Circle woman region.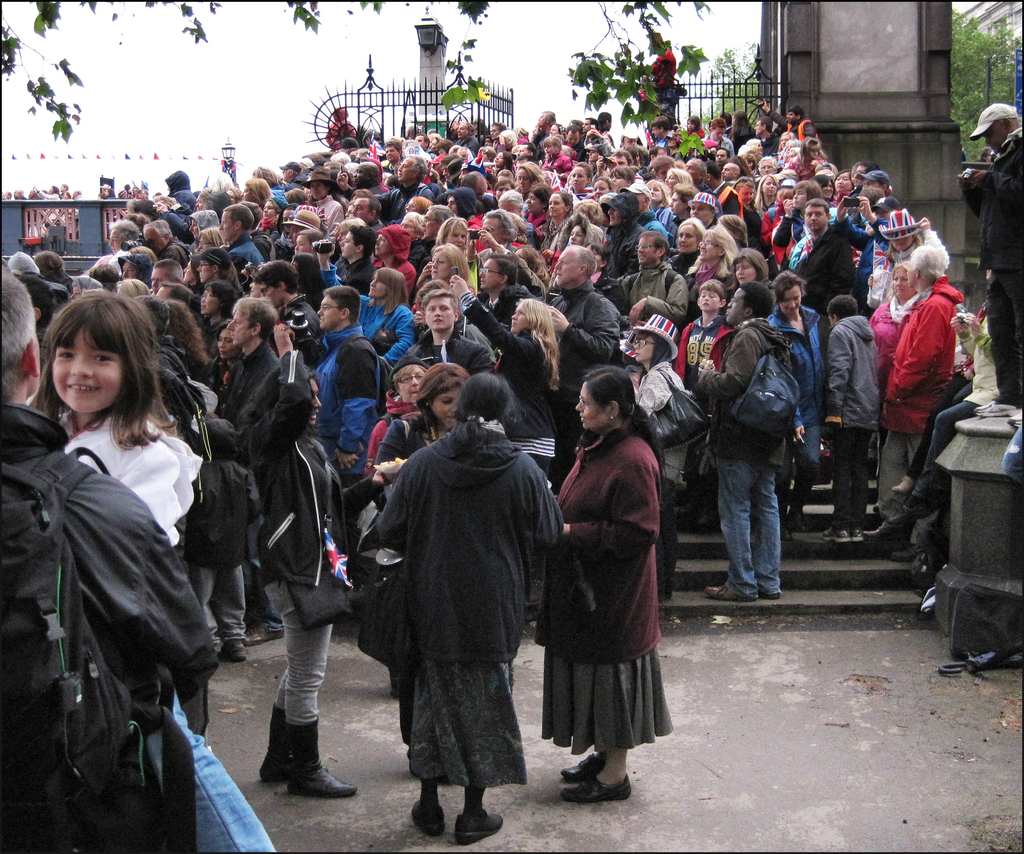
Region: bbox=(866, 212, 948, 306).
